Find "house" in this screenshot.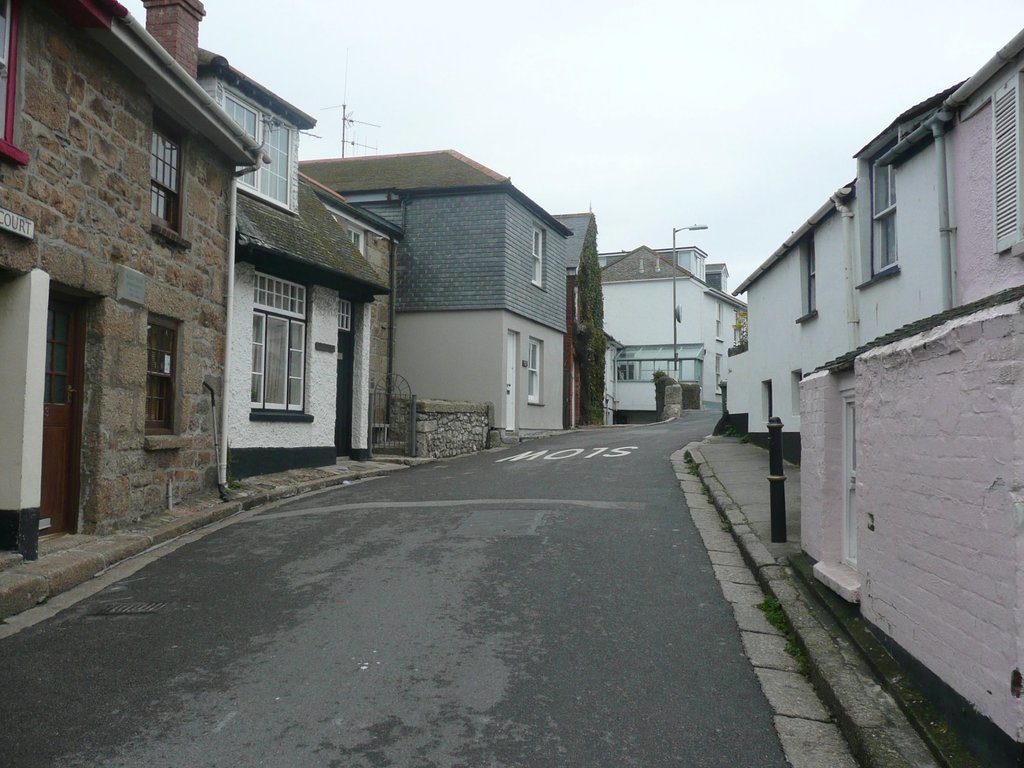
The bounding box for "house" is 794,26,1023,752.
